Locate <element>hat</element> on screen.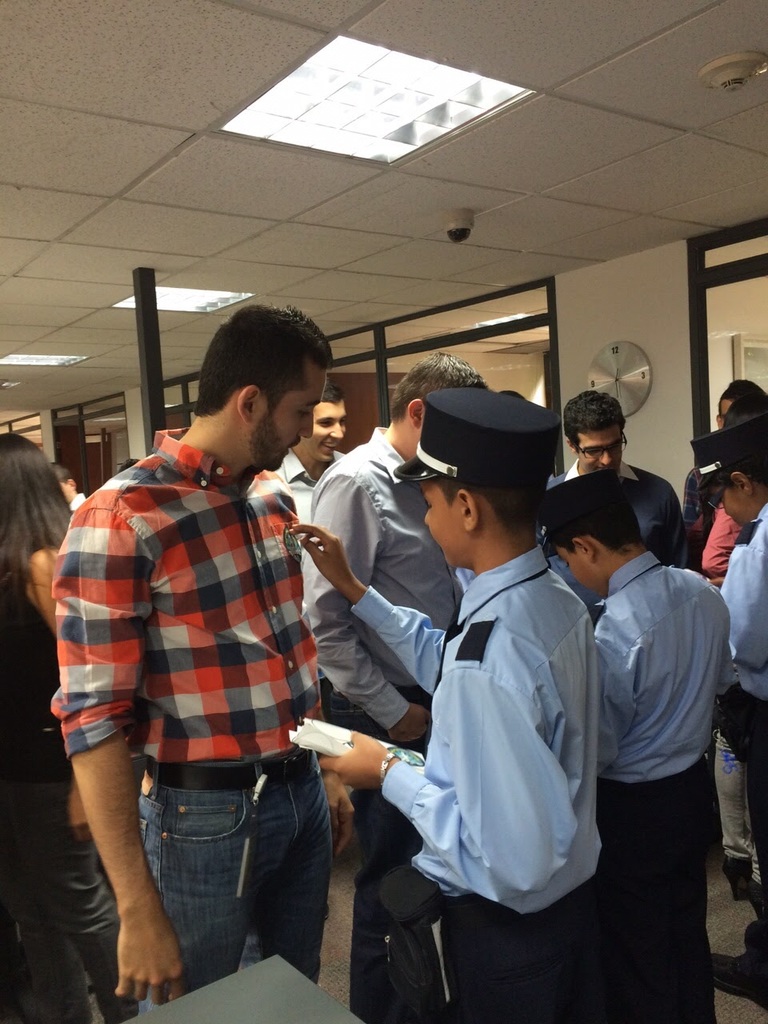
On screen at detection(688, 420, 767, 498).
